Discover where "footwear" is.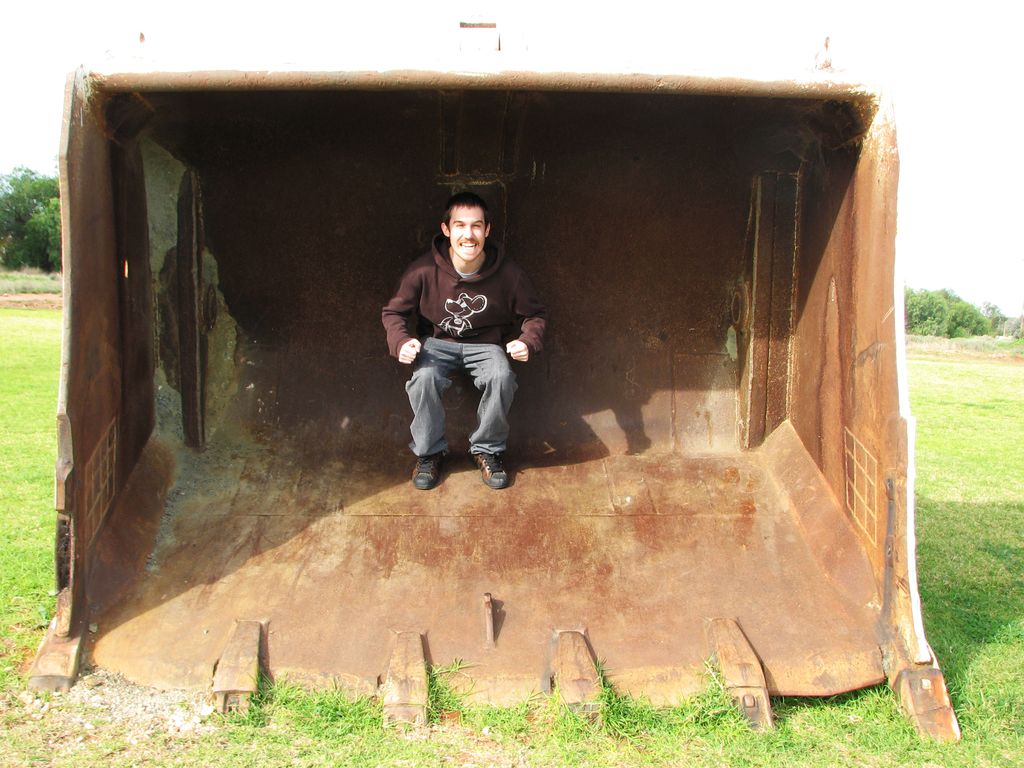
Discovered at {"left": 410, "top": 451, "right": 449, "bottom": 490}.
